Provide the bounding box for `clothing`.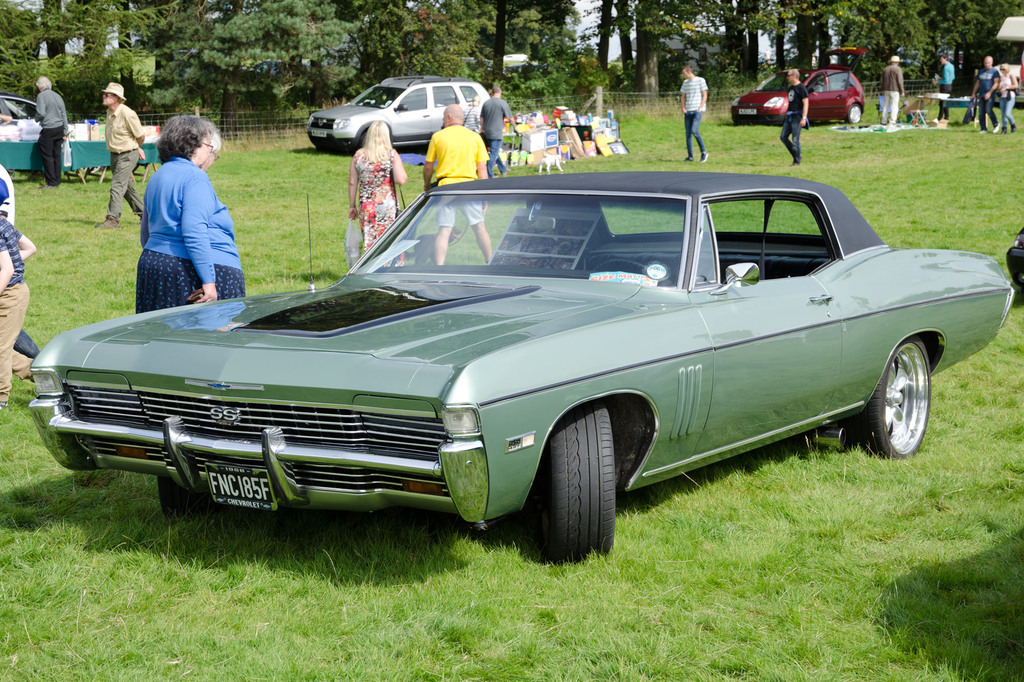
{"left": 678, "top": 73, "right": 709, "bottom": 154}.
